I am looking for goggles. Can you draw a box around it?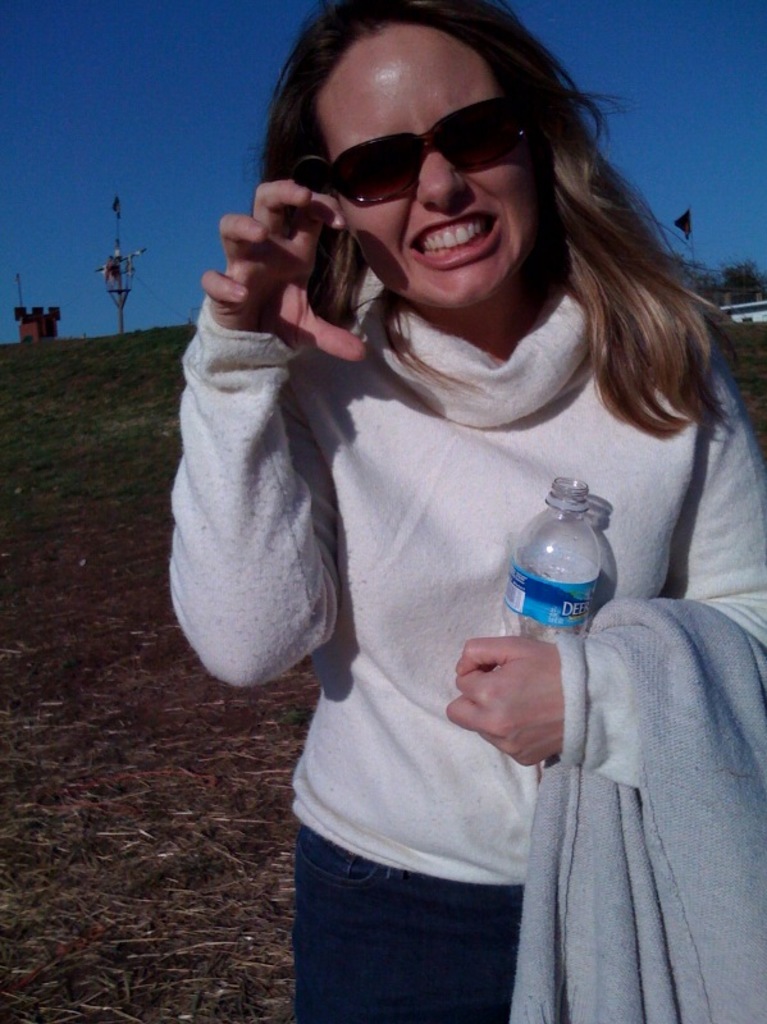
Sure, the bounding box is locate(305, 87, 570, 192).
